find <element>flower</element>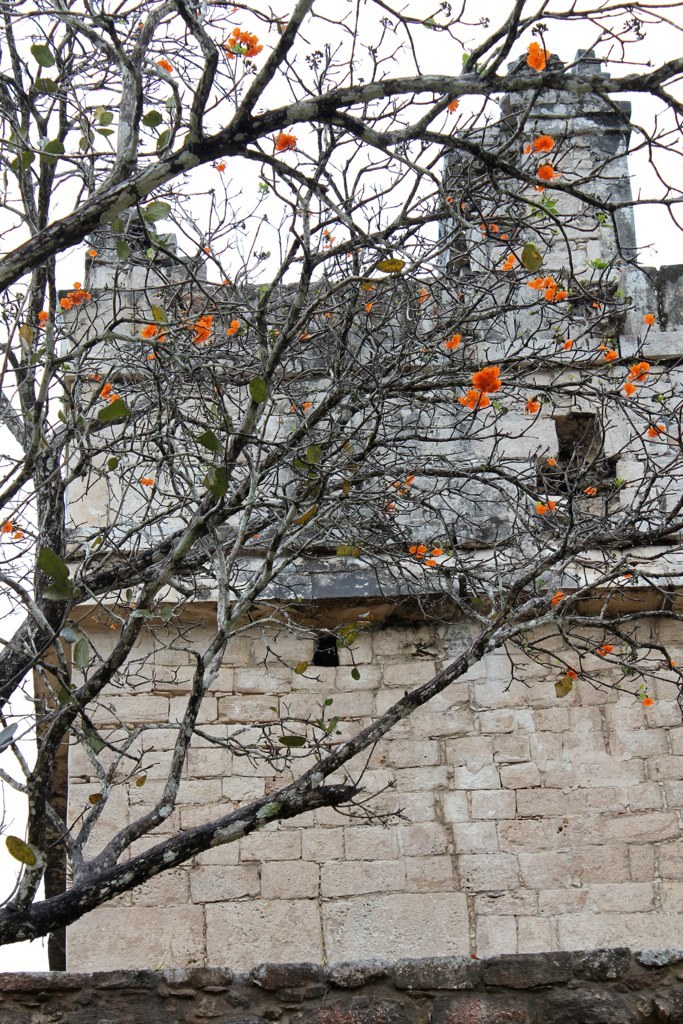
38,313,54,327
